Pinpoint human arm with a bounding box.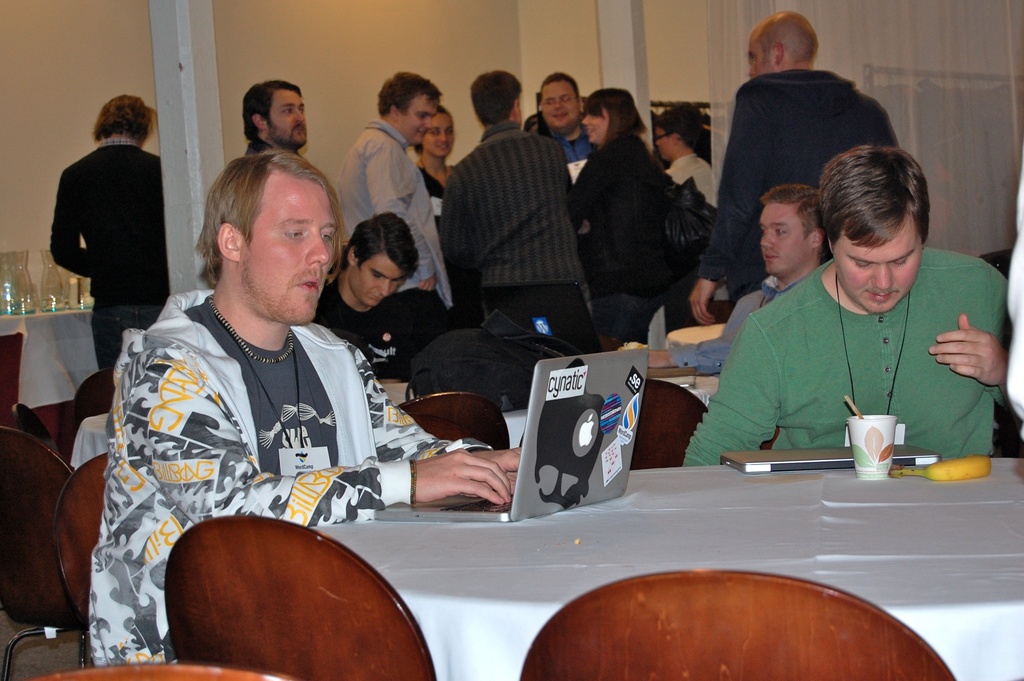
<region>117, 347, 504, 521</region>.
